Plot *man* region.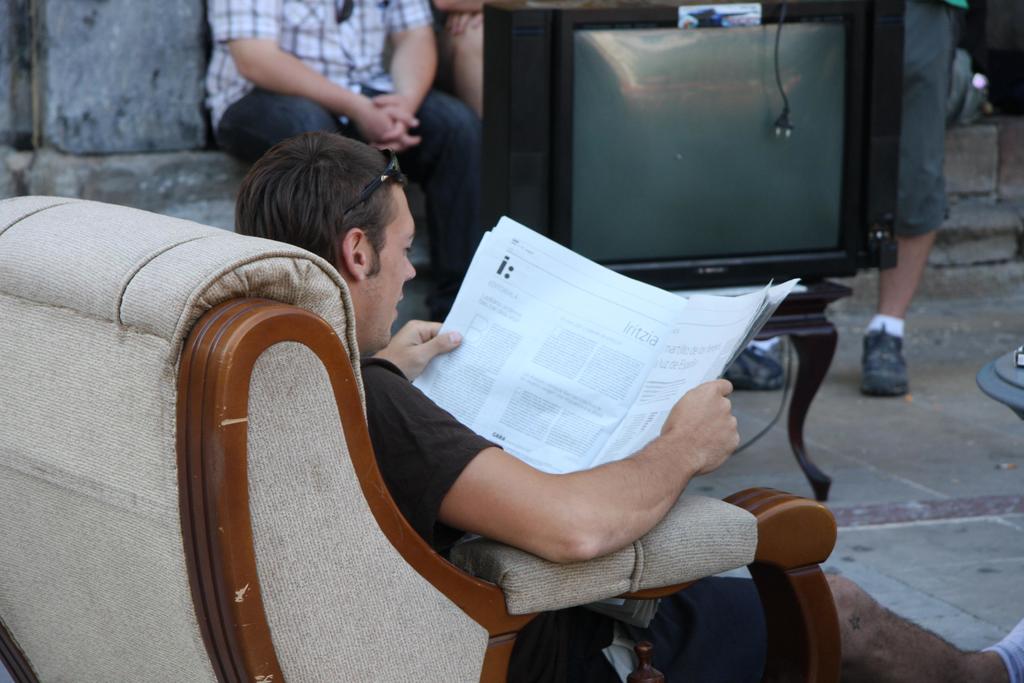
Plotted at 235,135,1023,682.
